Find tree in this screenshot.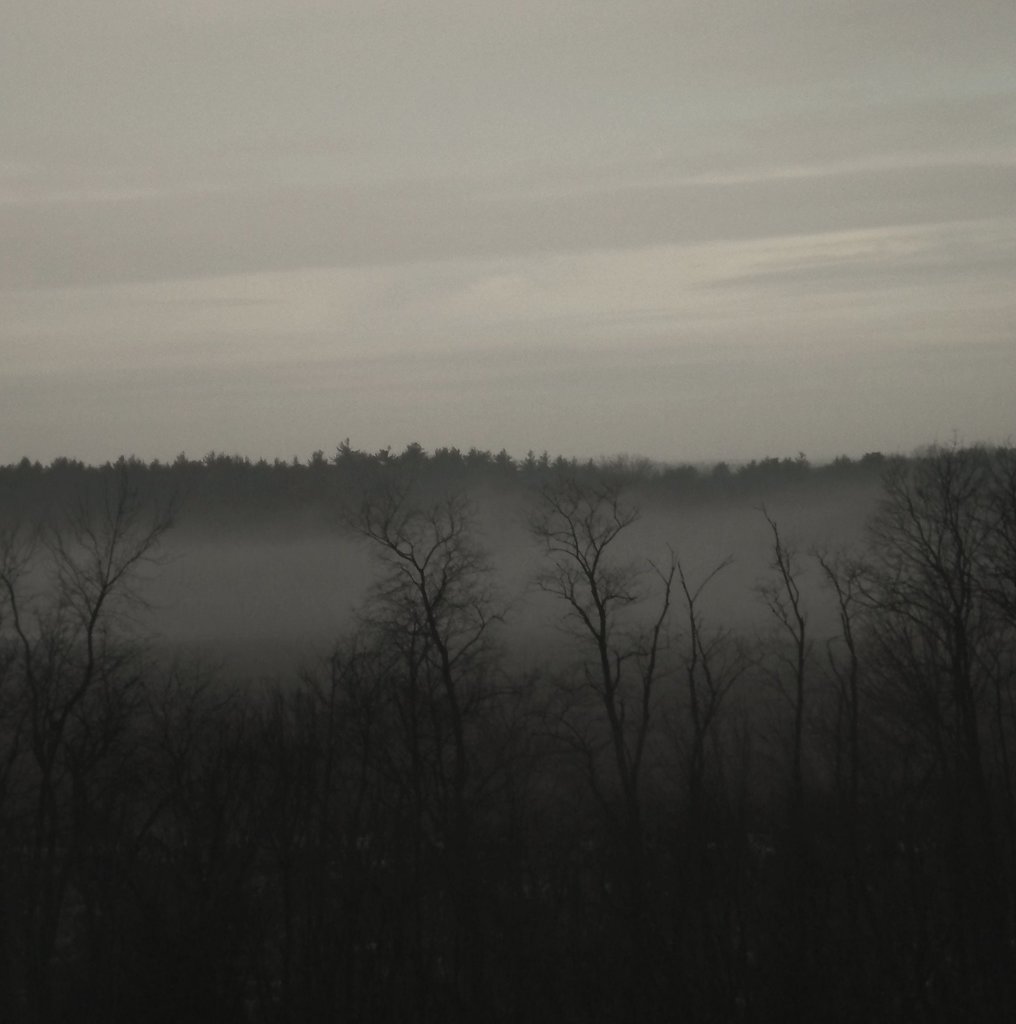
The bounding box for tree is detection(851, 390, 1004, 758).
